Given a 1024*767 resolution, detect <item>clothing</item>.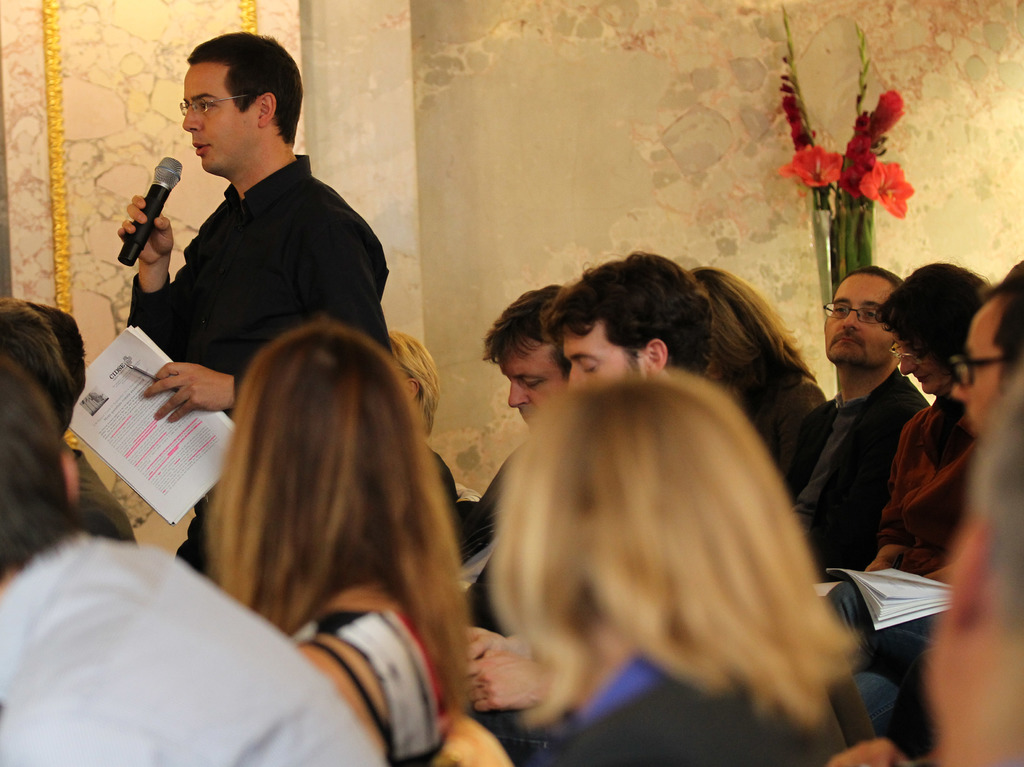
rect(771, 366, 929, 582).
